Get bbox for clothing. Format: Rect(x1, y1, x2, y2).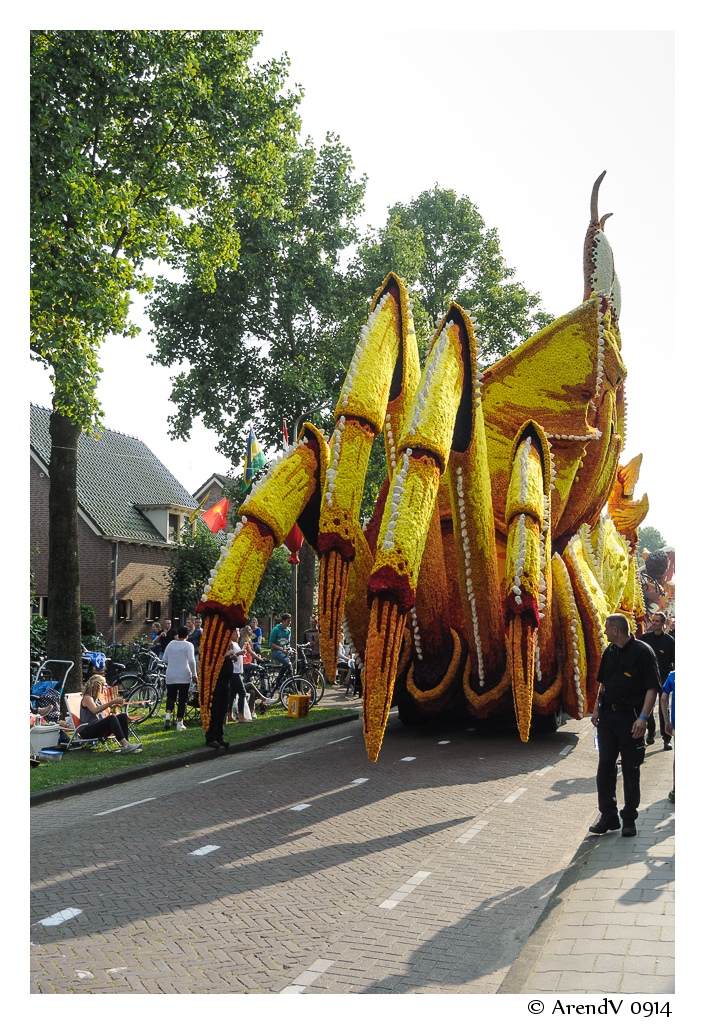
Rect(81, 691, 126, 737).
